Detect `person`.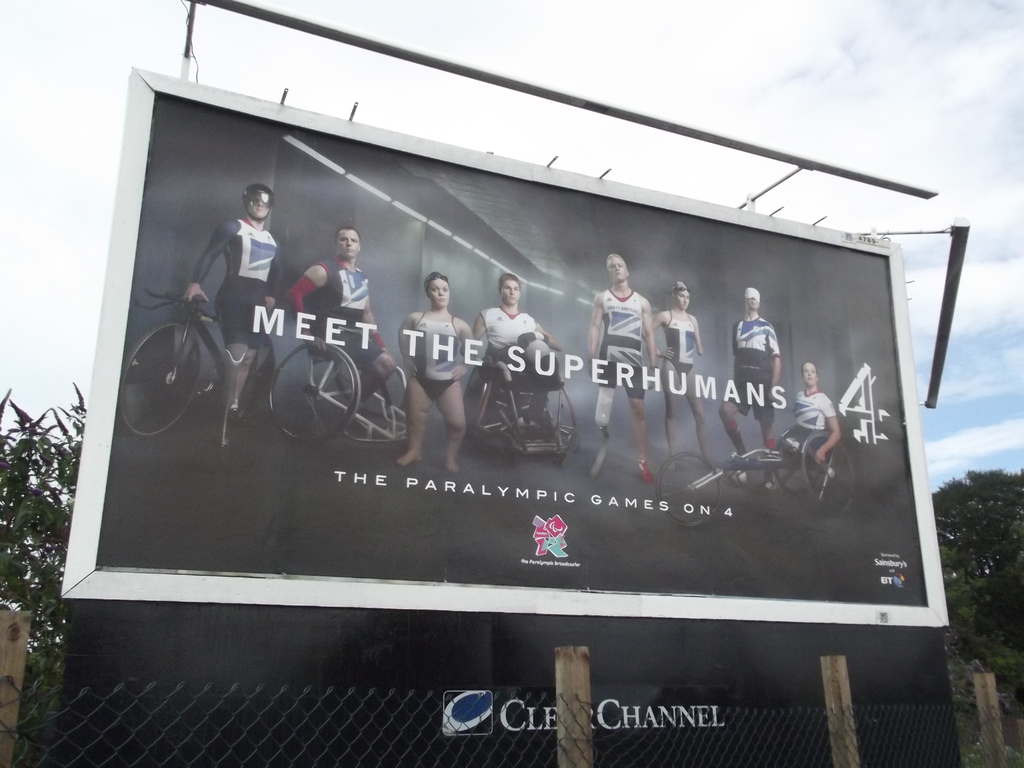
Detected at pyautogui.locateOnScreen(584, 252, 660, 477).
